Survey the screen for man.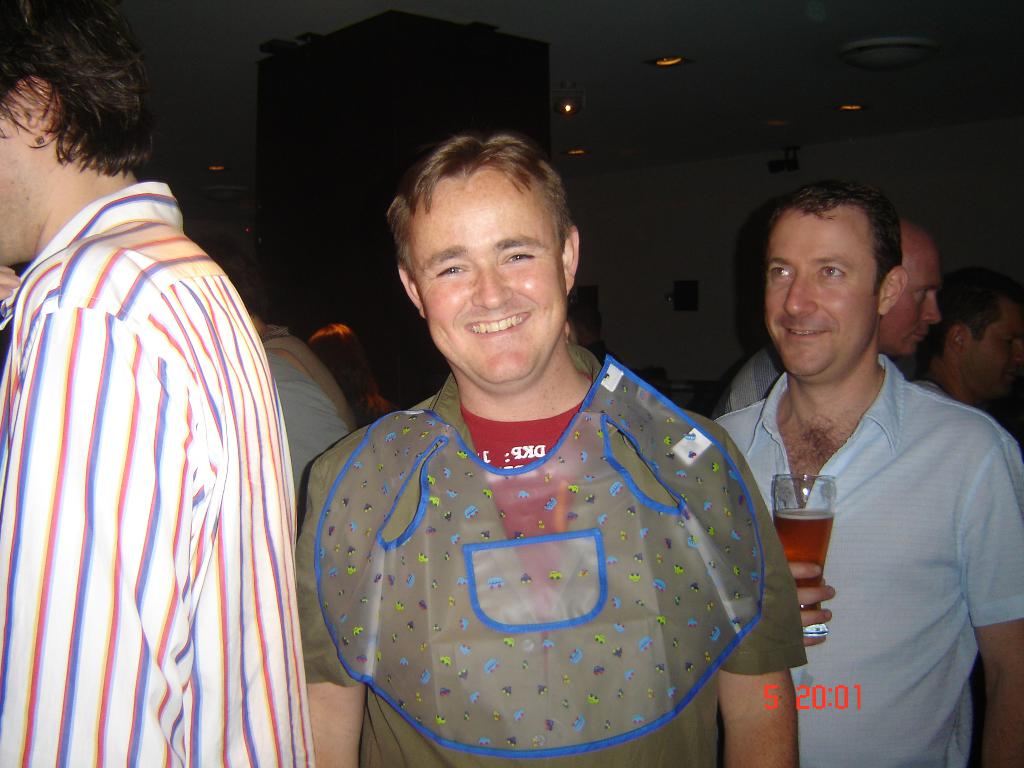
Survey found: [left=0, top=0, right=324, bottom=767].
